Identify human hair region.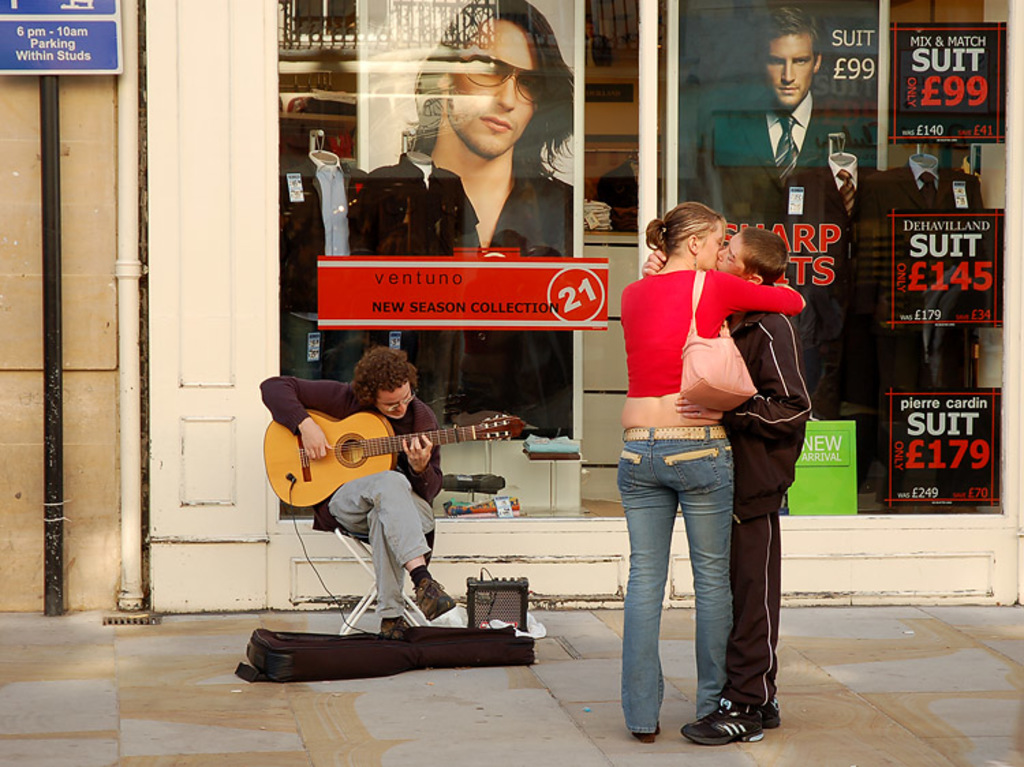
Region: <box>408,0,575,186</box>.
